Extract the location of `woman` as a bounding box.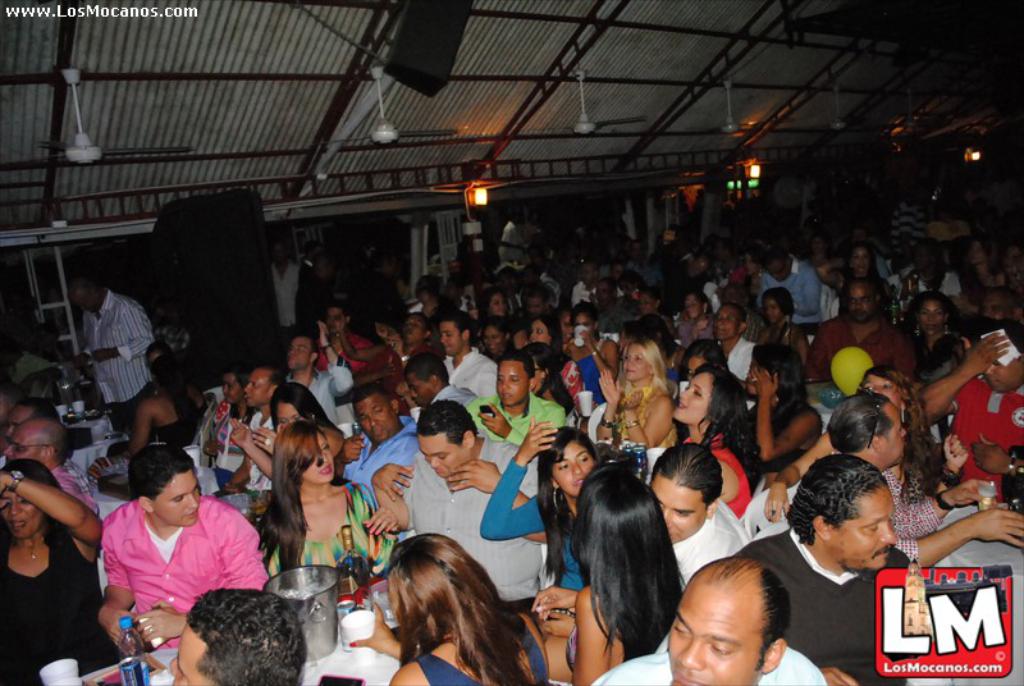
box(0, 466, 110, 685).
